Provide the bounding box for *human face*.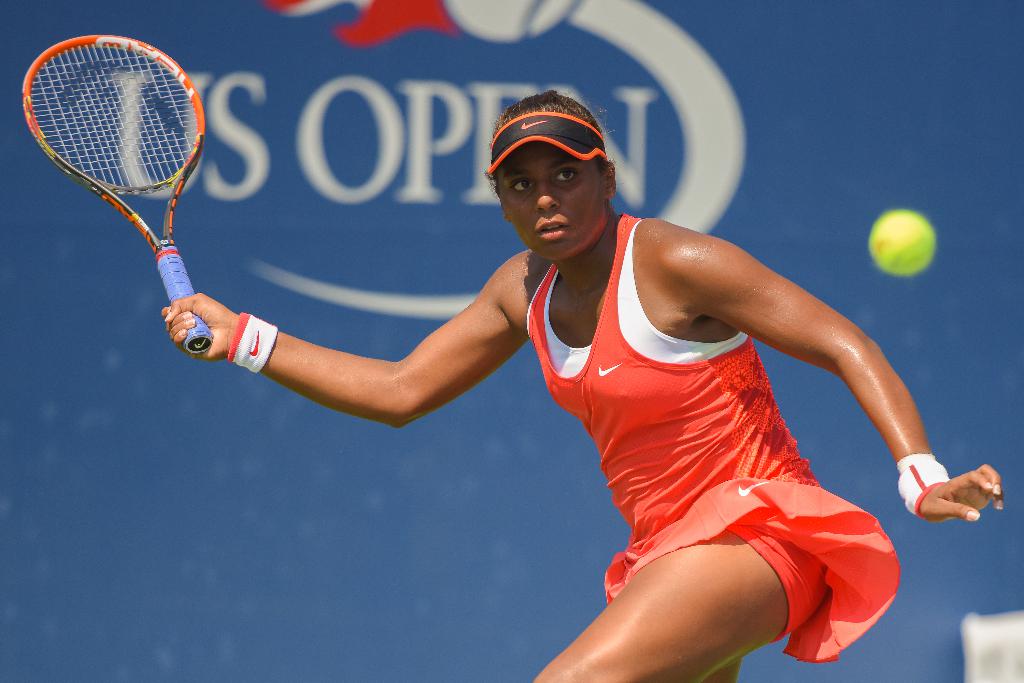
locate(496, 141, 600, 259).
